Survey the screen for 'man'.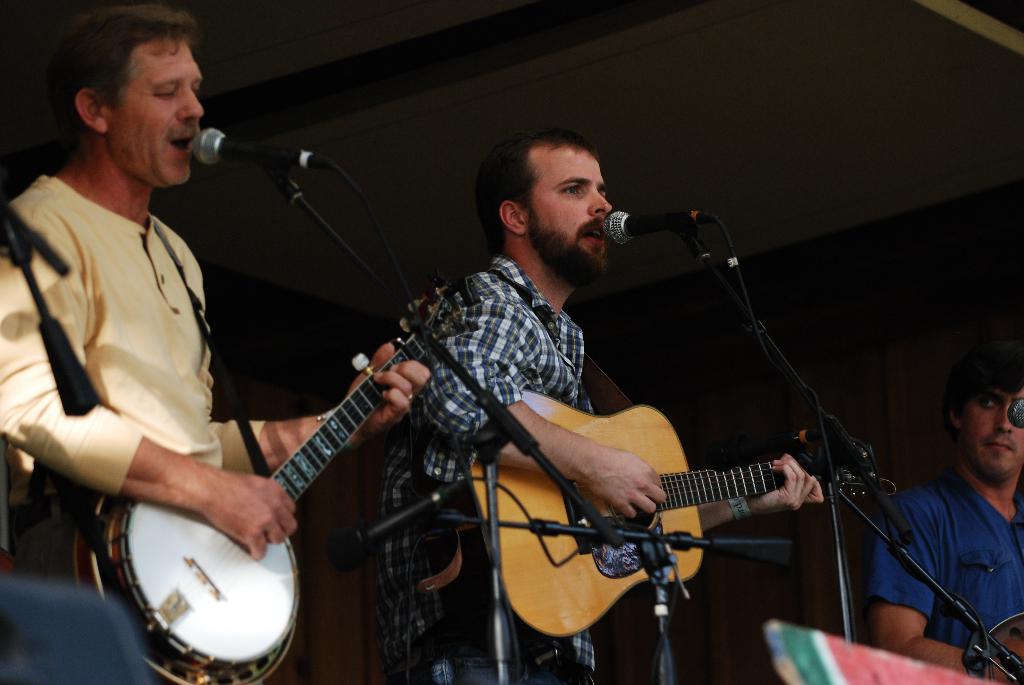
Survey found: (0, 1, 425, 684).
